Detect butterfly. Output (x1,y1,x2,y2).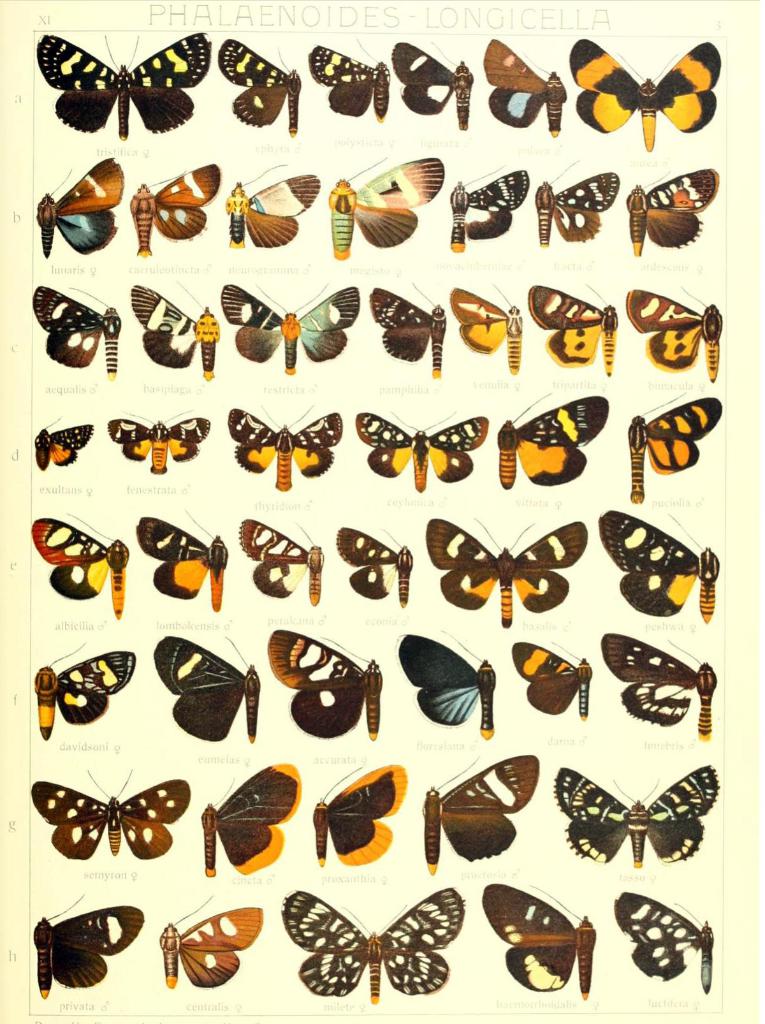
(222,283,353,376).
